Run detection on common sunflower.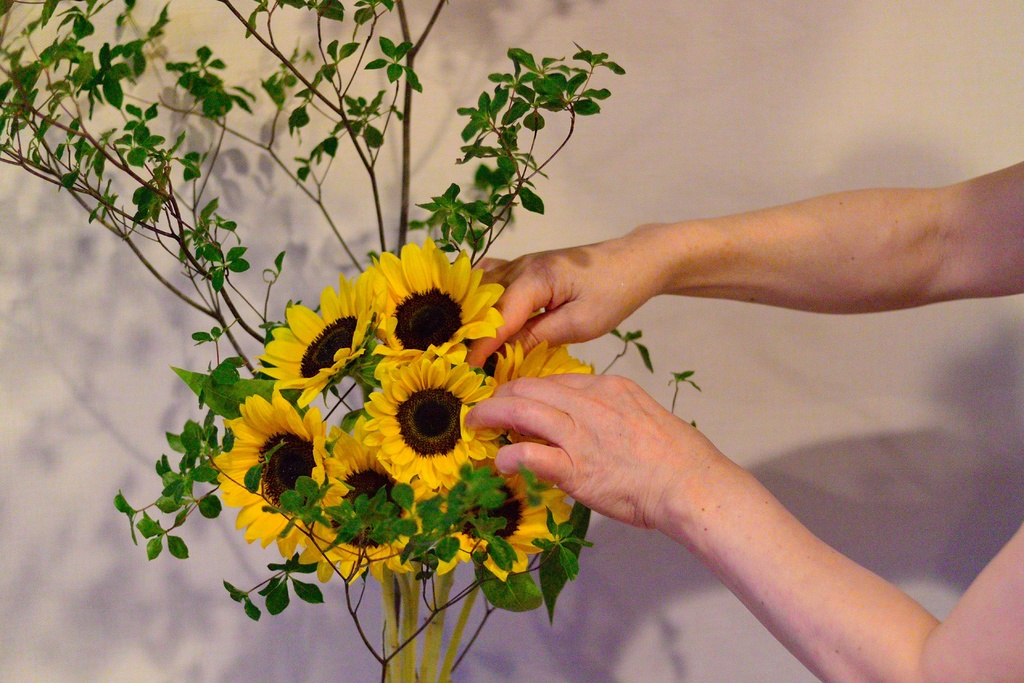
Result: locate(440, 472, 577, 583).
